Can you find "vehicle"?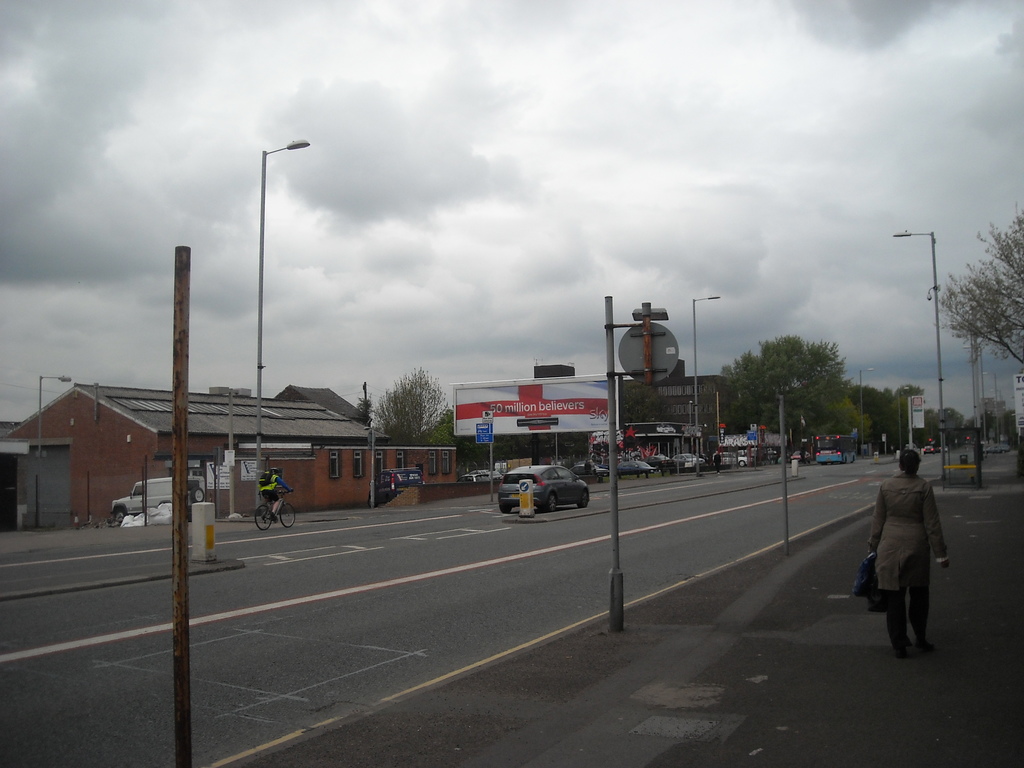
Yes, bounding box: detection(253, 488, 296, 532).
